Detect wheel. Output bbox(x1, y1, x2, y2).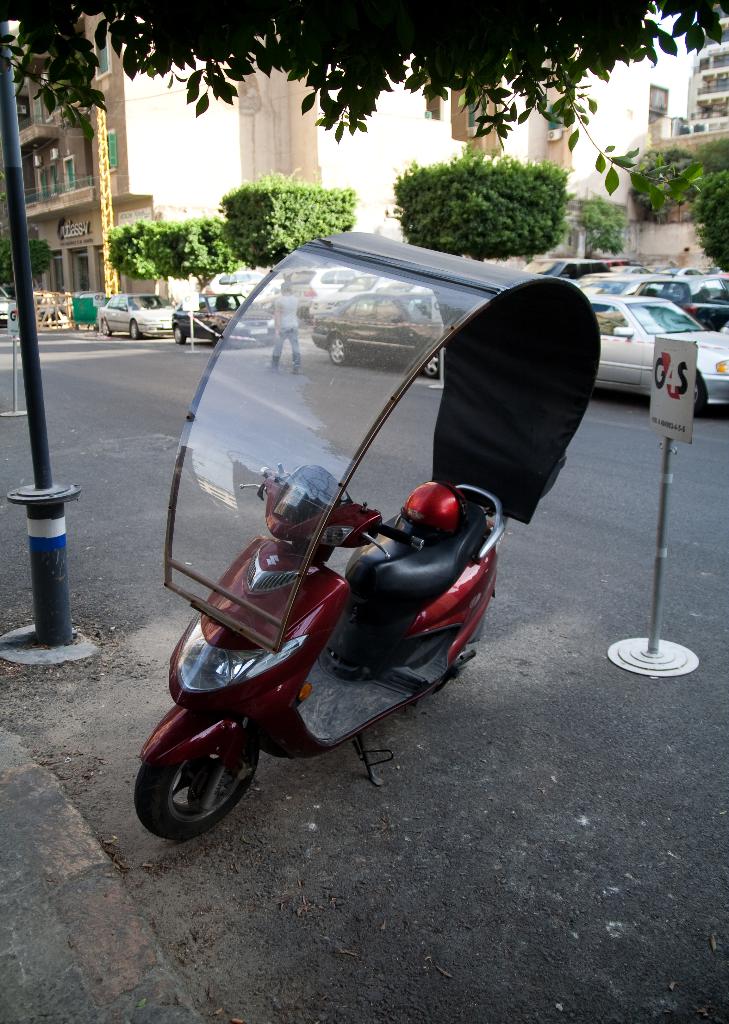
bbox(138, 701, 262, 834).
